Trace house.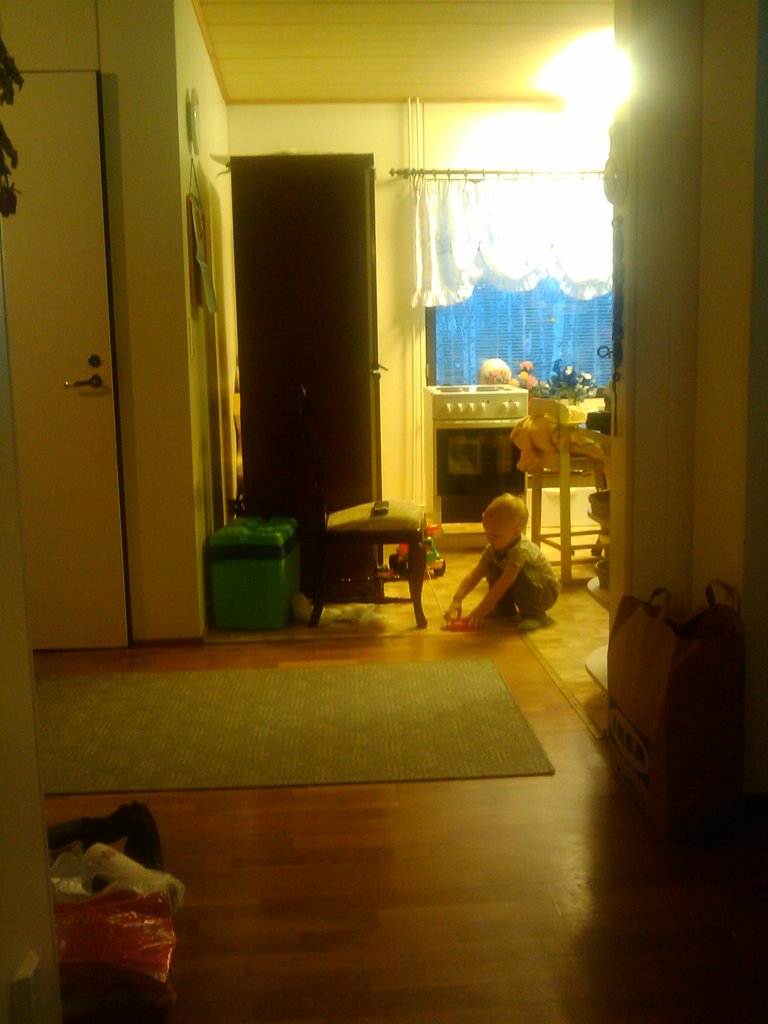
Traced to 0,0,767,1023.
